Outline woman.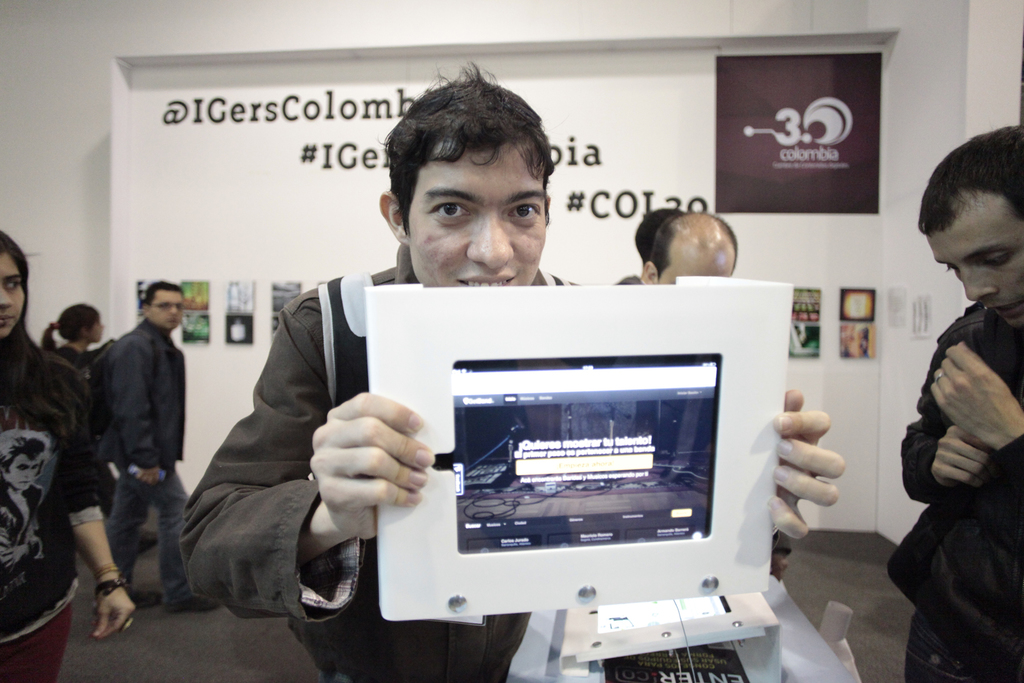
Outline: 0,226,131,682.
